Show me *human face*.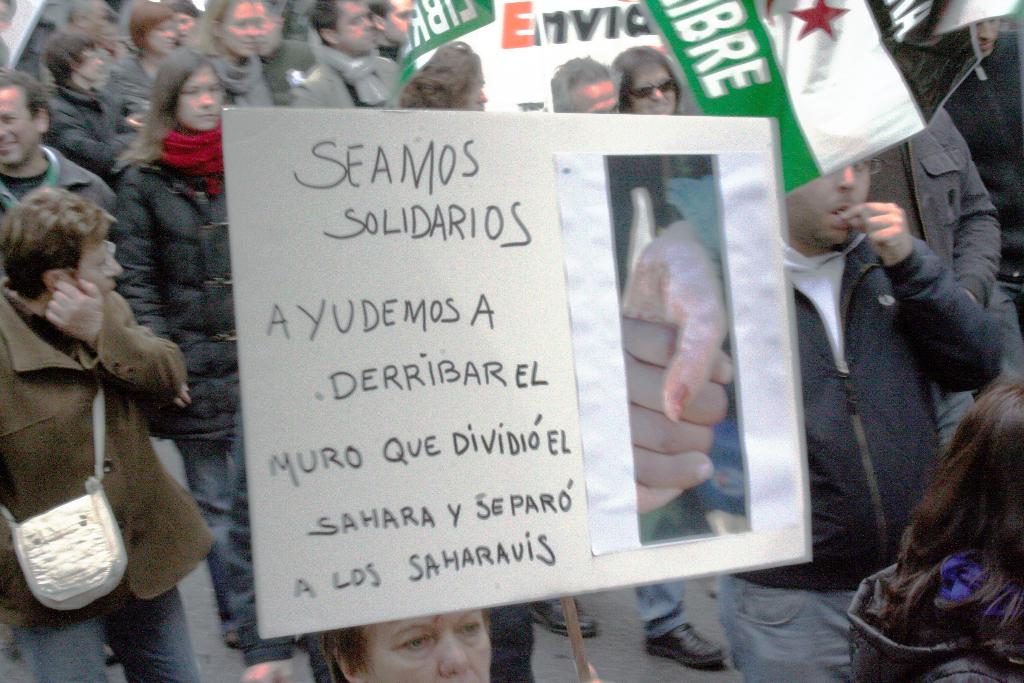
*human face* is here: {"x1": 220, "y1": 0, "x2": 269, "y2": 60}.
